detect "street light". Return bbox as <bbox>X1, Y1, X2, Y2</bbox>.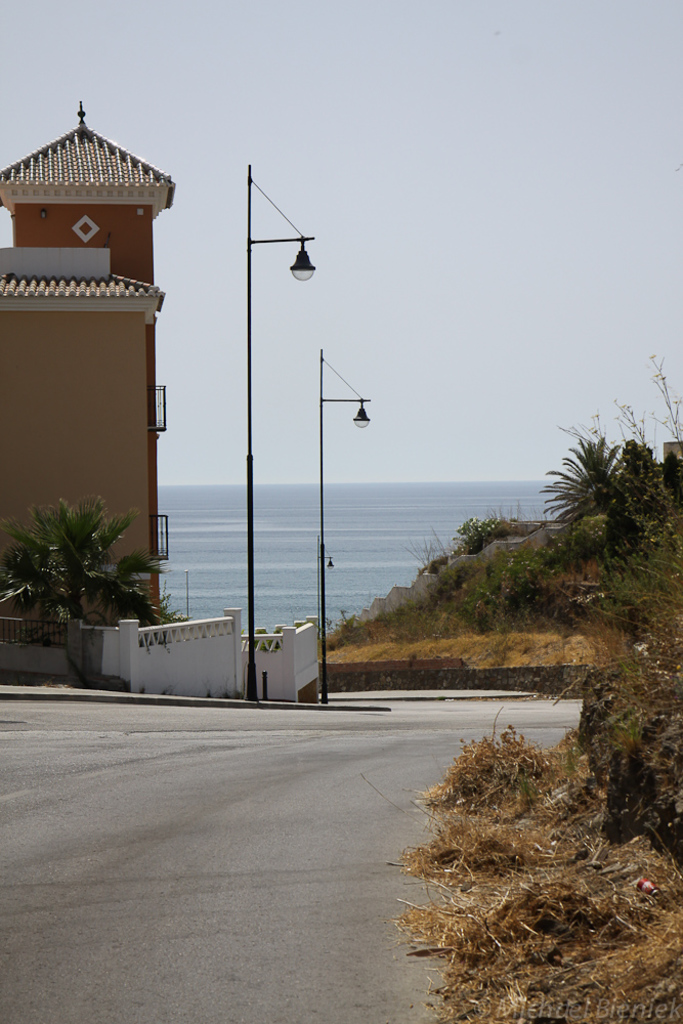
<bbox>179, 174, 344, 738</bbox>.
